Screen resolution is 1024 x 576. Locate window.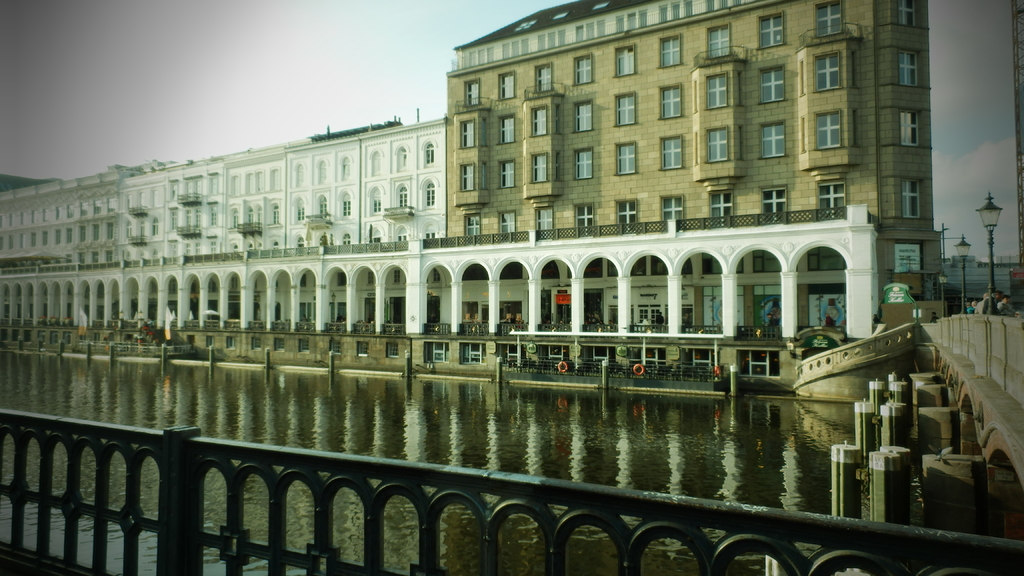
[479, 166, 488, 188].
